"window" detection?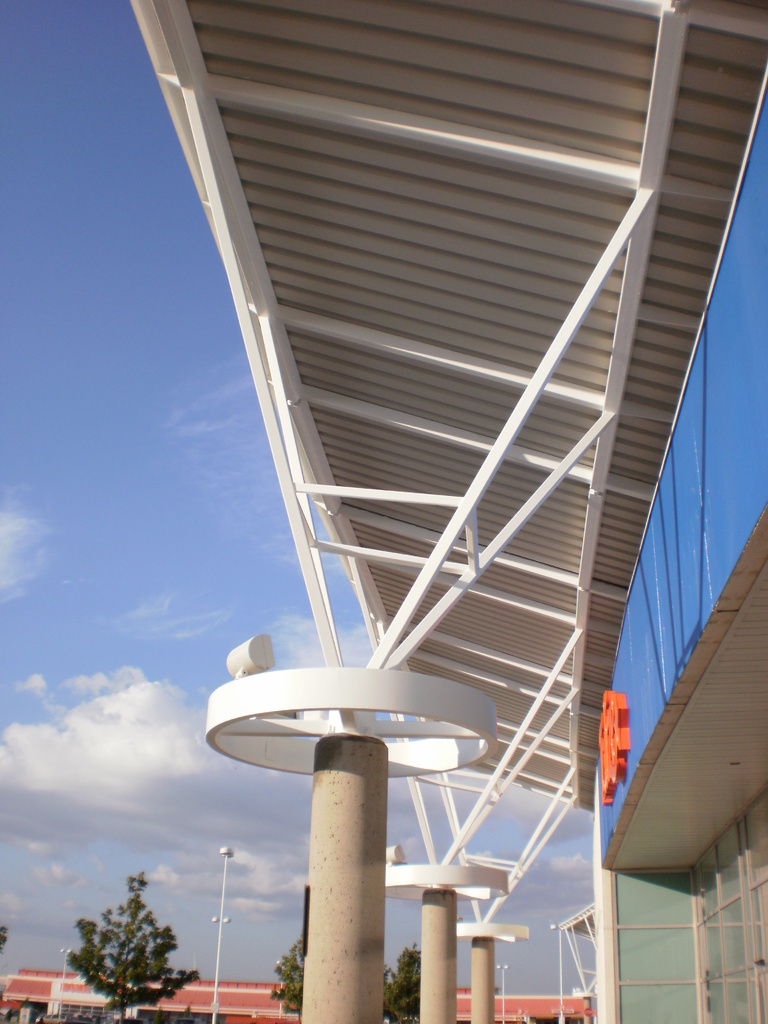
(690,781,767,1023)
